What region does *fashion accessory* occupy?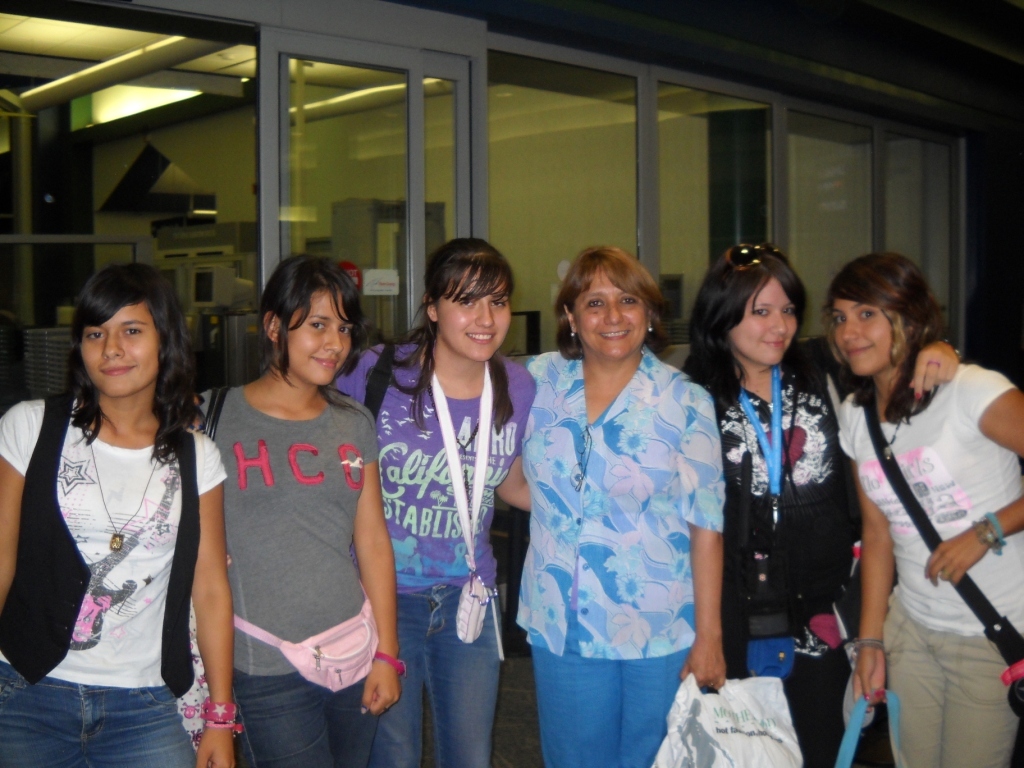
pyautogui.locateOnScreen(200, 719, 245, 733).
